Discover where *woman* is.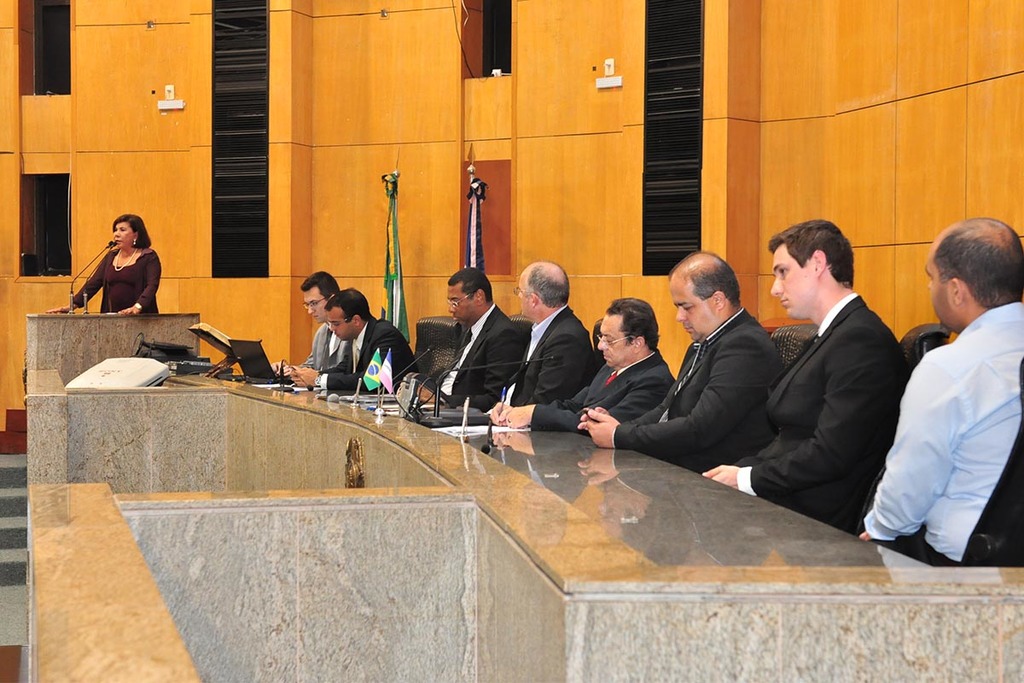
Discovered at rect(73, 199, 151, 311).
